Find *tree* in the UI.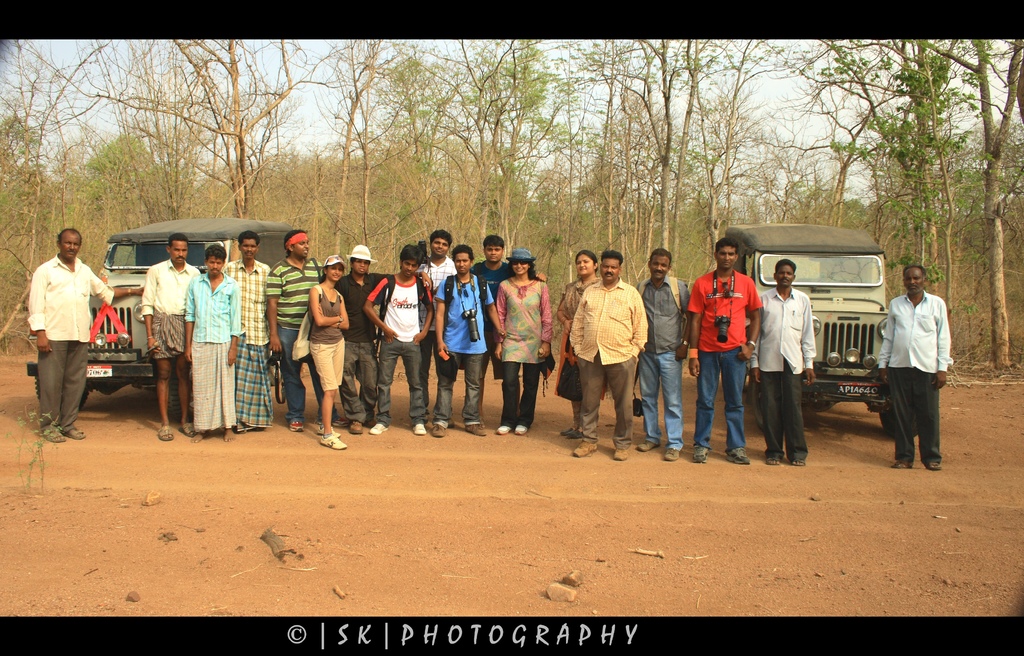
UI element at 37/38/333/221.
